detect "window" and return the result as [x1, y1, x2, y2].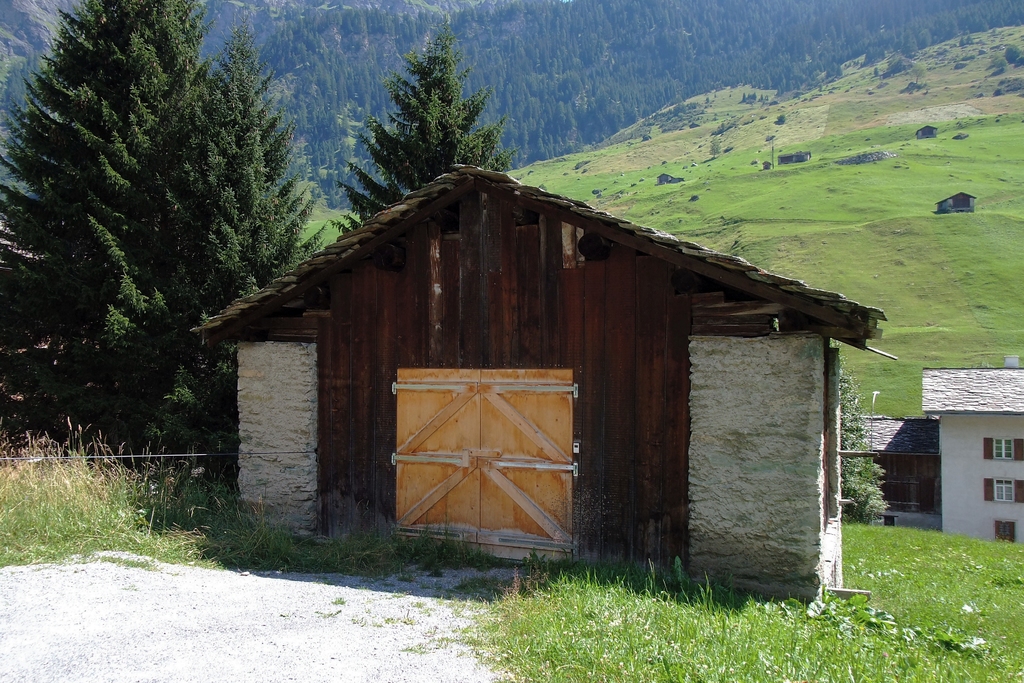
[980, 480, 1023, 504].
